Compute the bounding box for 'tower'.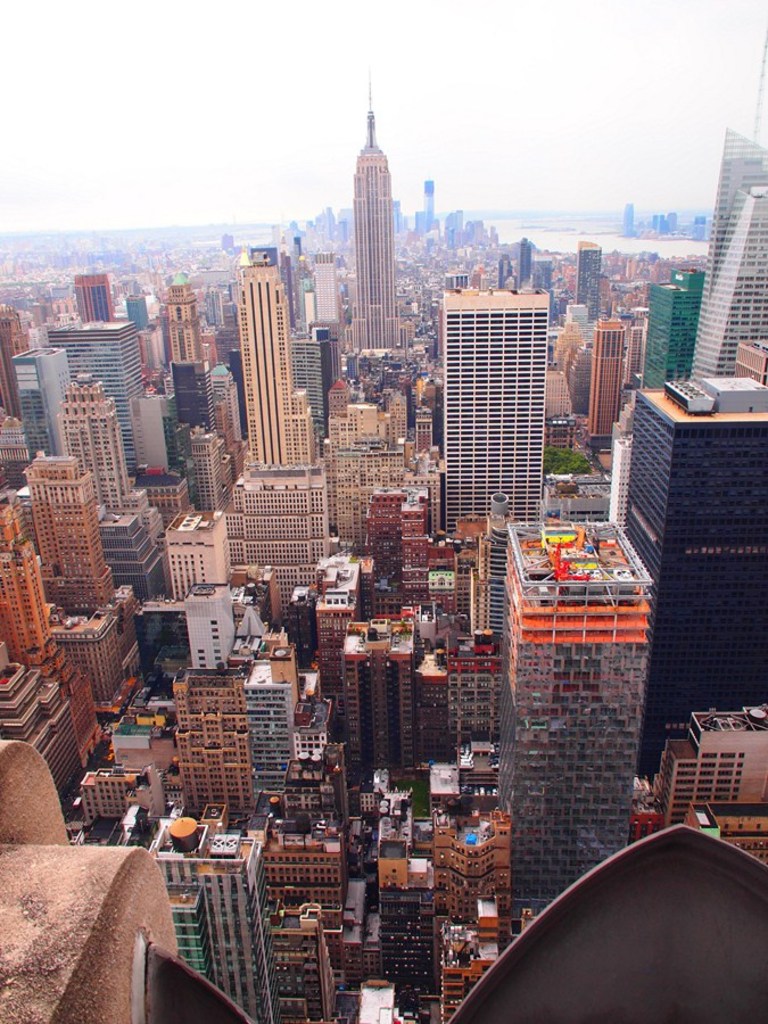
bbox(319, 57, 433, 369).
